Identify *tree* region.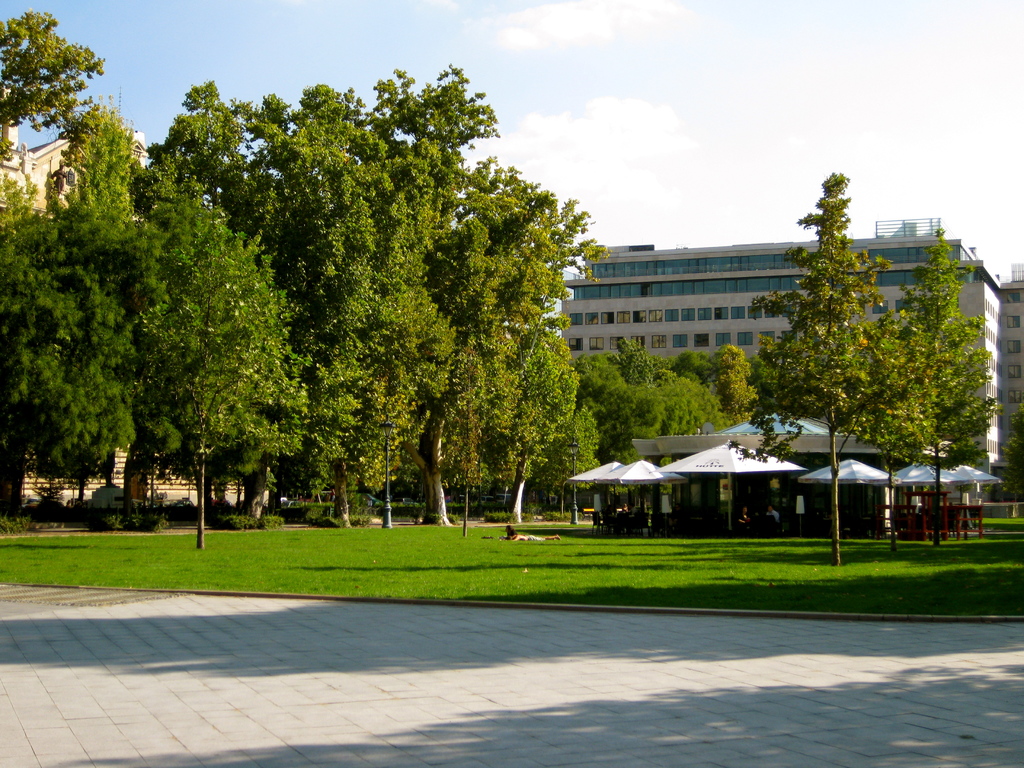
Region: (x1=997, y1=394, x2=1023, y2=501).
